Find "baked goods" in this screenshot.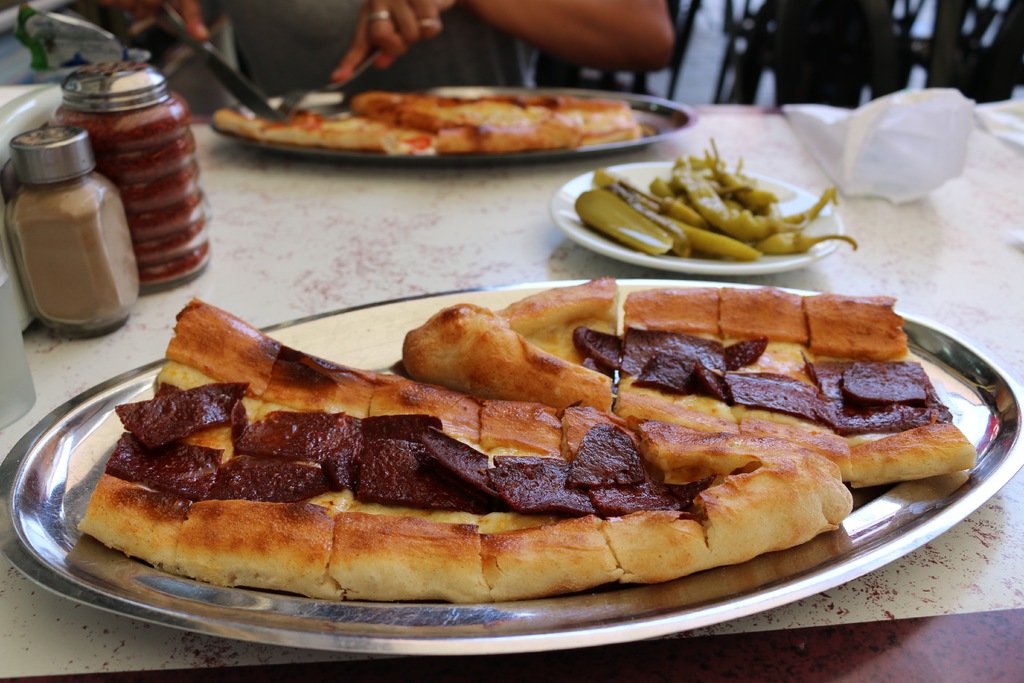
The bounding box for "baked goods" is {"left": 211, "top": 90, "right": 643, "bottom": 157}.
